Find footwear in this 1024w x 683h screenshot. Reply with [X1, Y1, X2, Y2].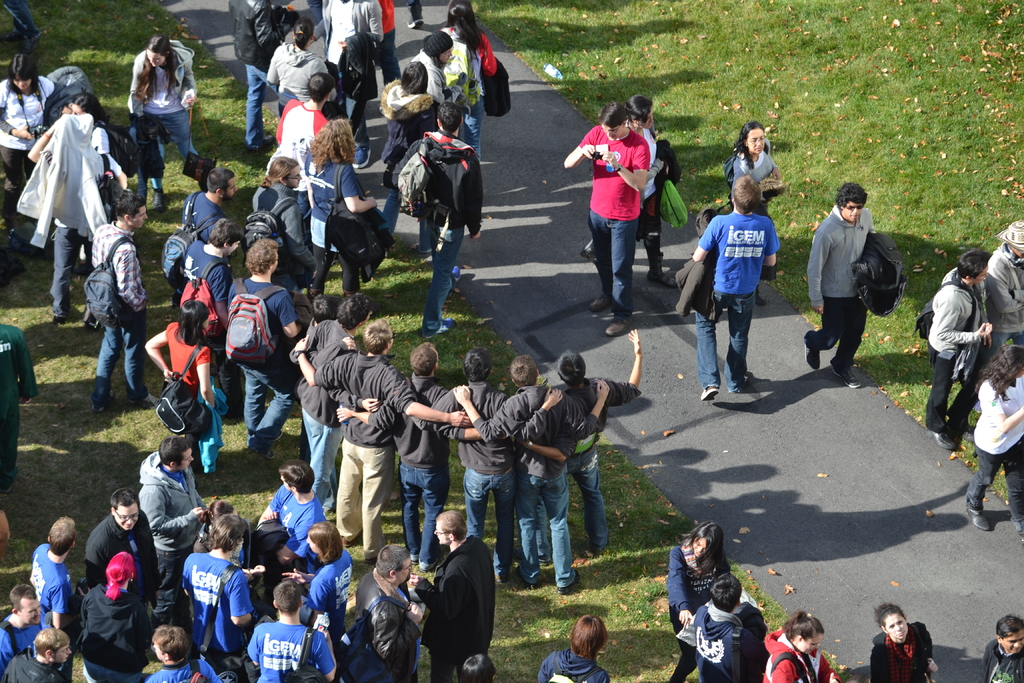
[122, 391, 167, 411].
